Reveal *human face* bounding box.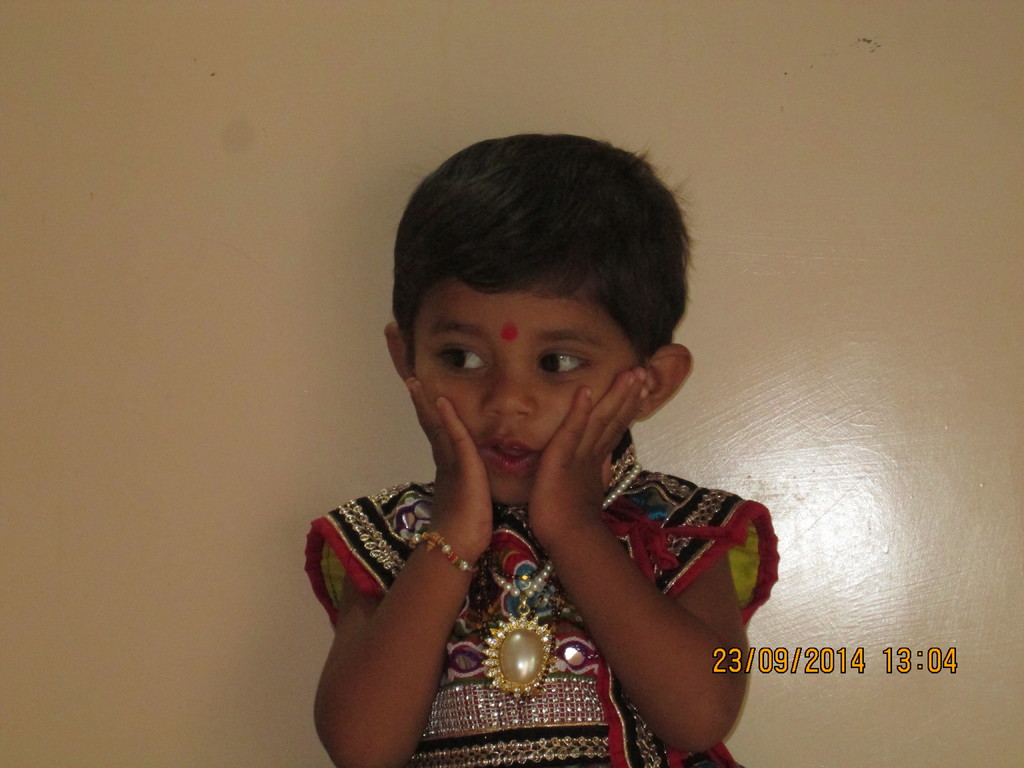
Revealed: {"left": 415, "top": 274, "right": 639, "bottom": 505}.
